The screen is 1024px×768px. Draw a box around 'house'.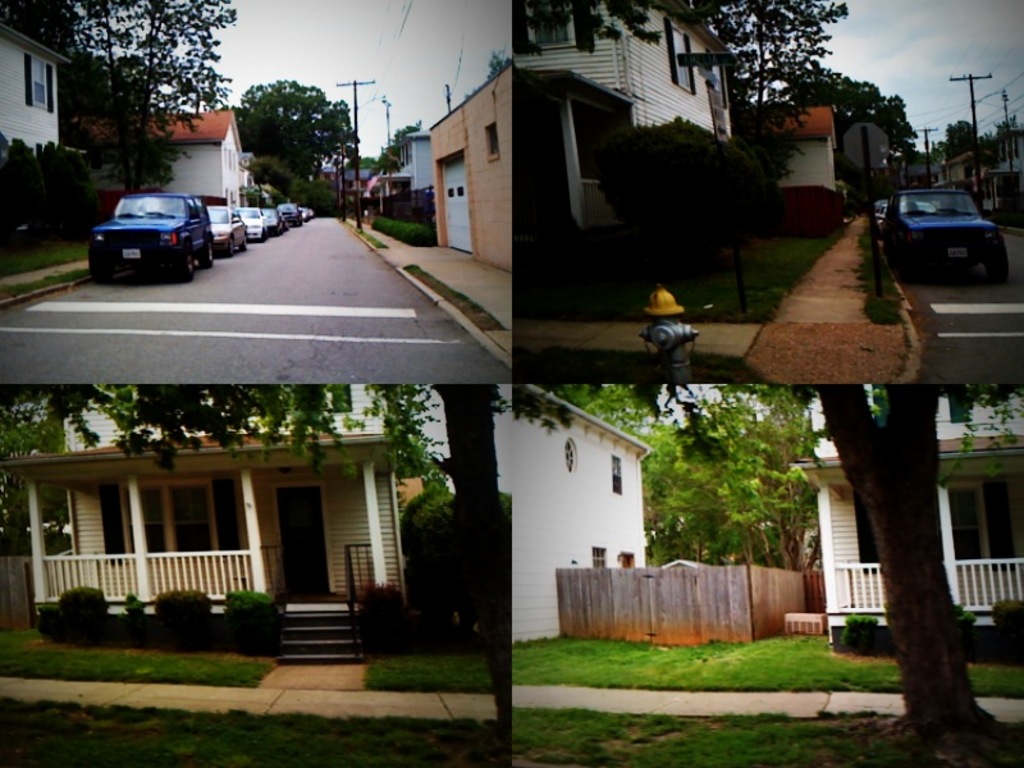
(x1=506, y1=381, x2=658, y2=648).
